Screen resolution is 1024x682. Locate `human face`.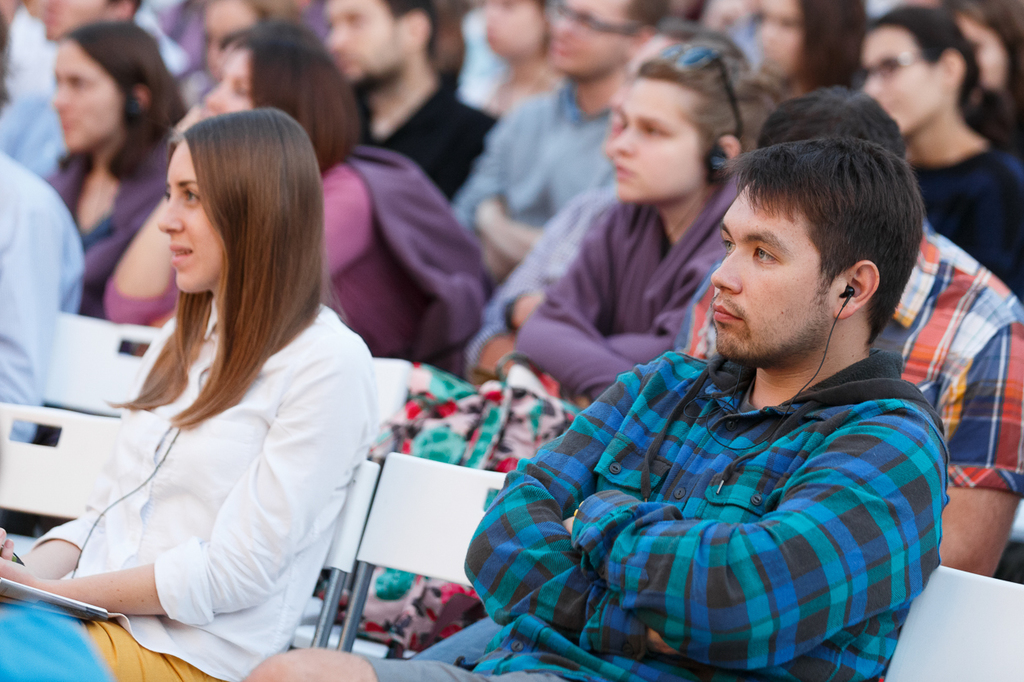
region(709, 180, 831, 357).
